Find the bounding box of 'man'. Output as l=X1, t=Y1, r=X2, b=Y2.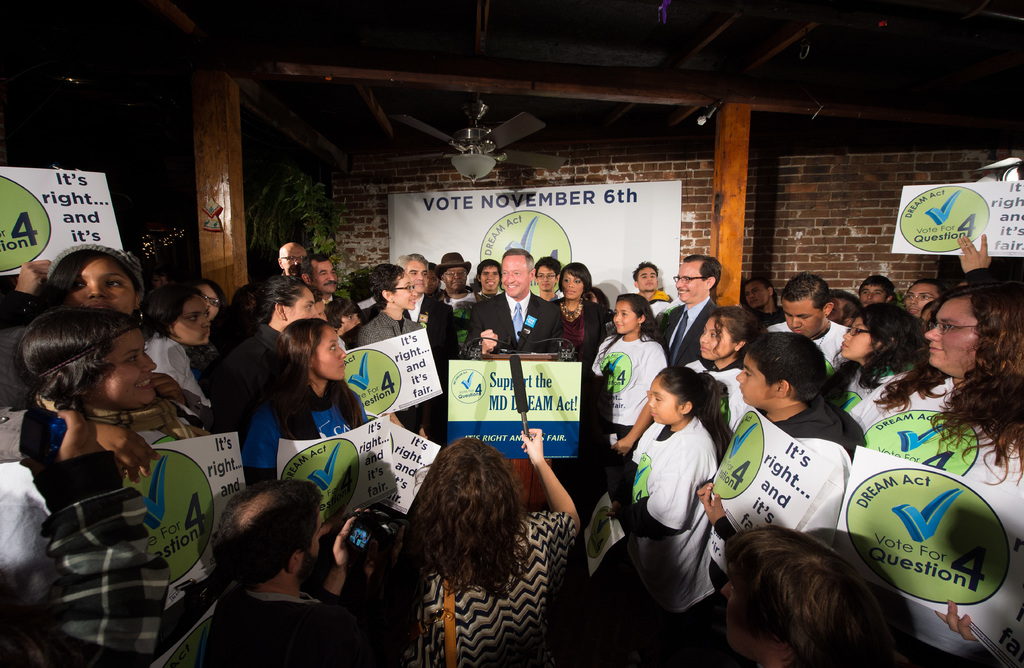
l=765, t=273, r=852, b=368.
